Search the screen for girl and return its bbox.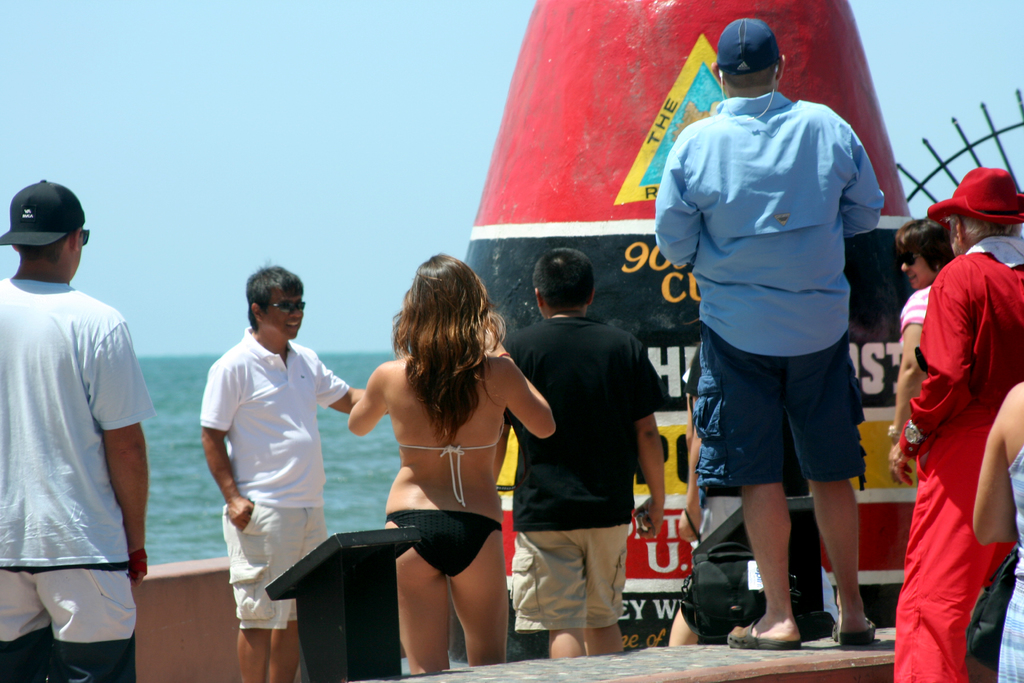
Found: 349 255 556 671.
